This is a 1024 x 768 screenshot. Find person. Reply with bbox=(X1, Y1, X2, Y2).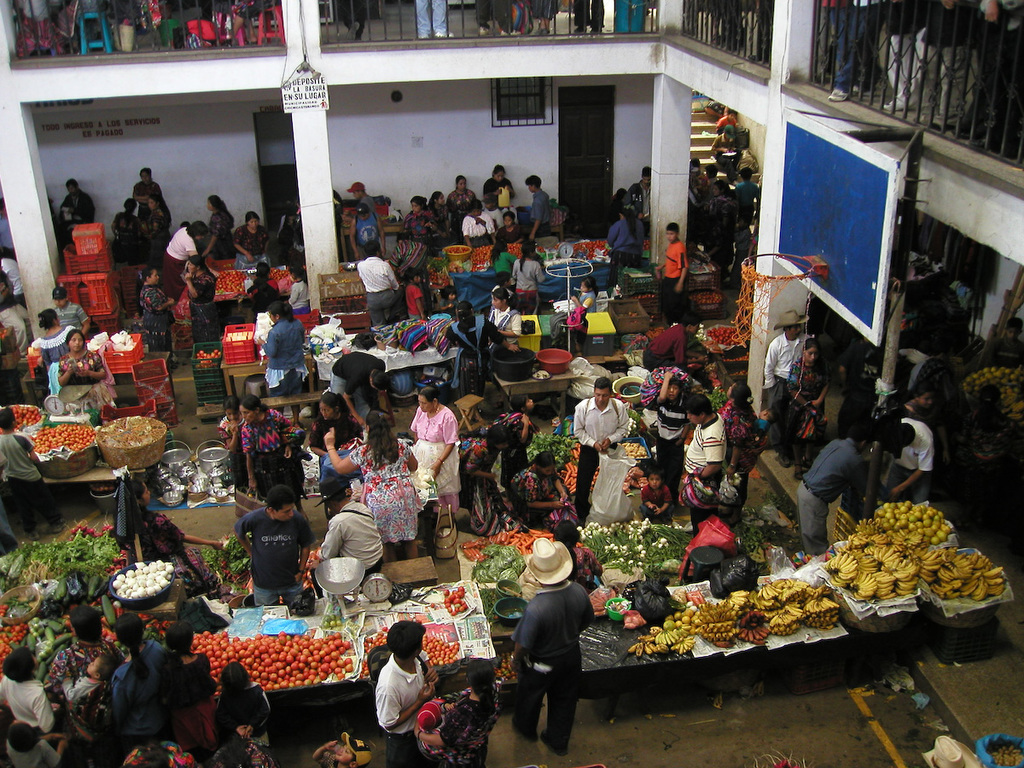
bbox=(1, 720, 67, 767).
